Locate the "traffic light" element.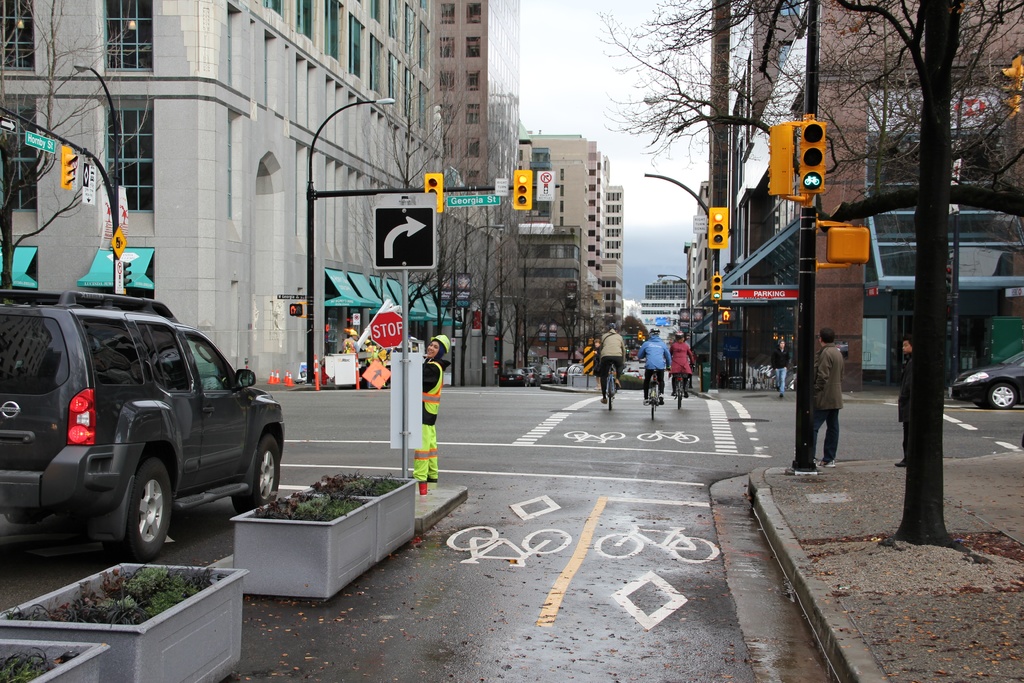
Element bbox: bbox=[62, 145, 77, 187].
